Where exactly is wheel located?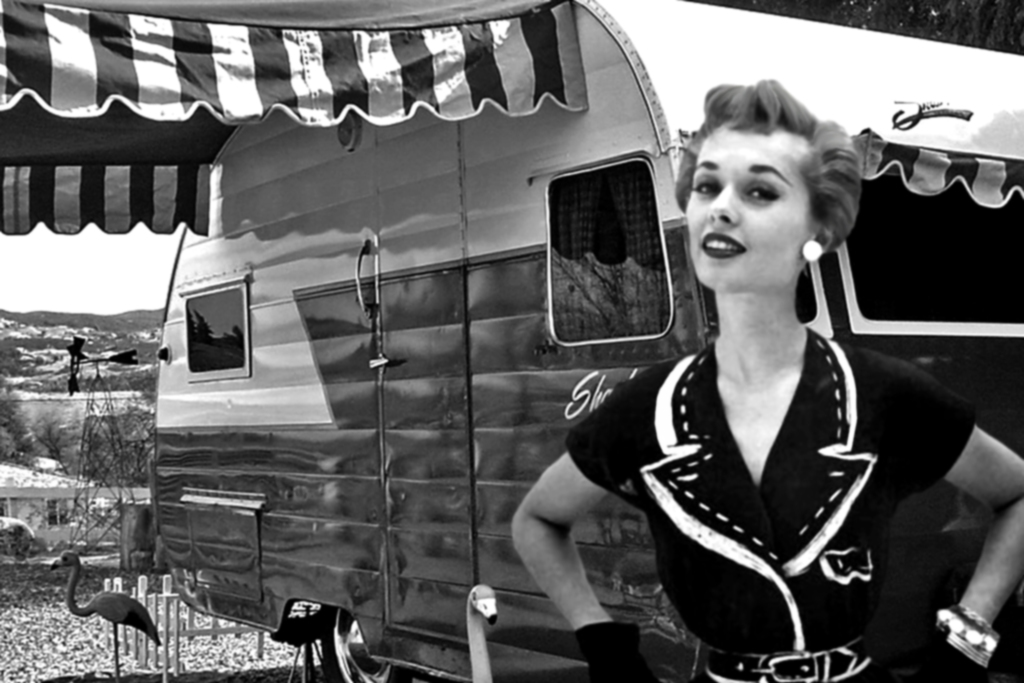
Its bounding box is <bbox>322, 608, 410, 682</bbox>.
